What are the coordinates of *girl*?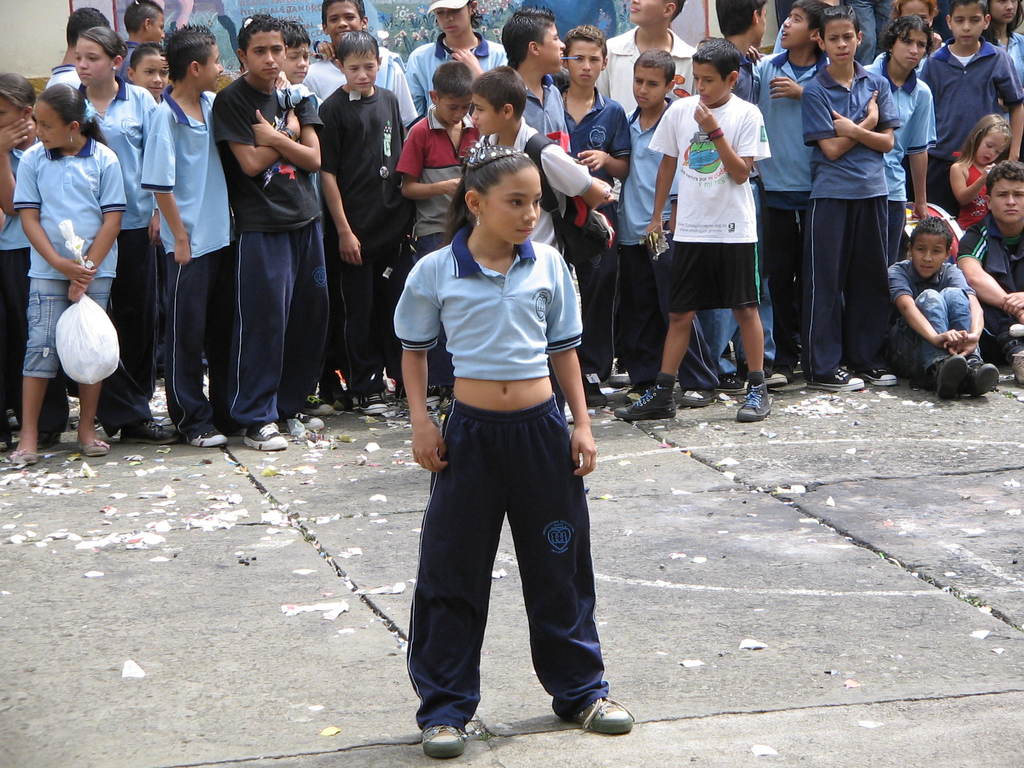
detection(71, 22, 172, 447).
